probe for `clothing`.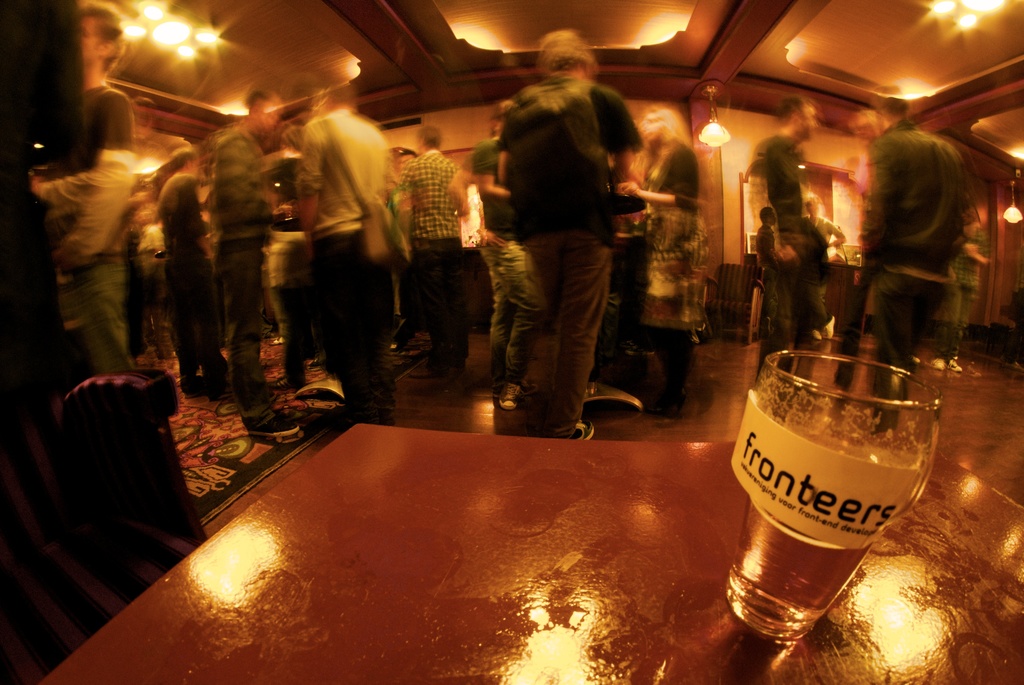
Probe result: 753/223/780/337.
